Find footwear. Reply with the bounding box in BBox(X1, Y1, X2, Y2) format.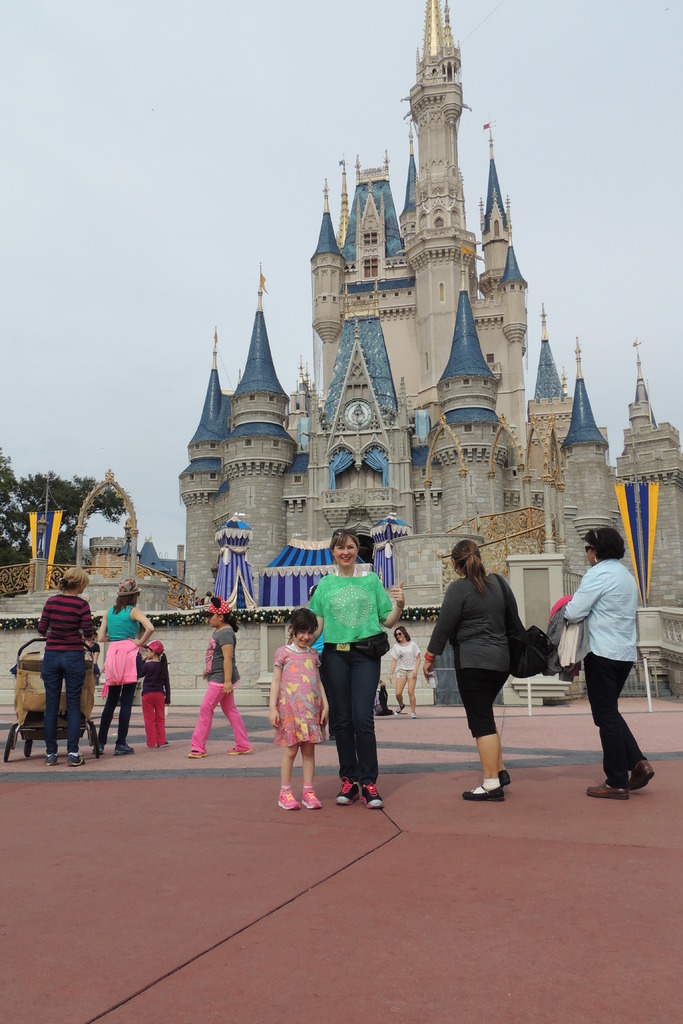
BBox(625, 765, 655, 793).
